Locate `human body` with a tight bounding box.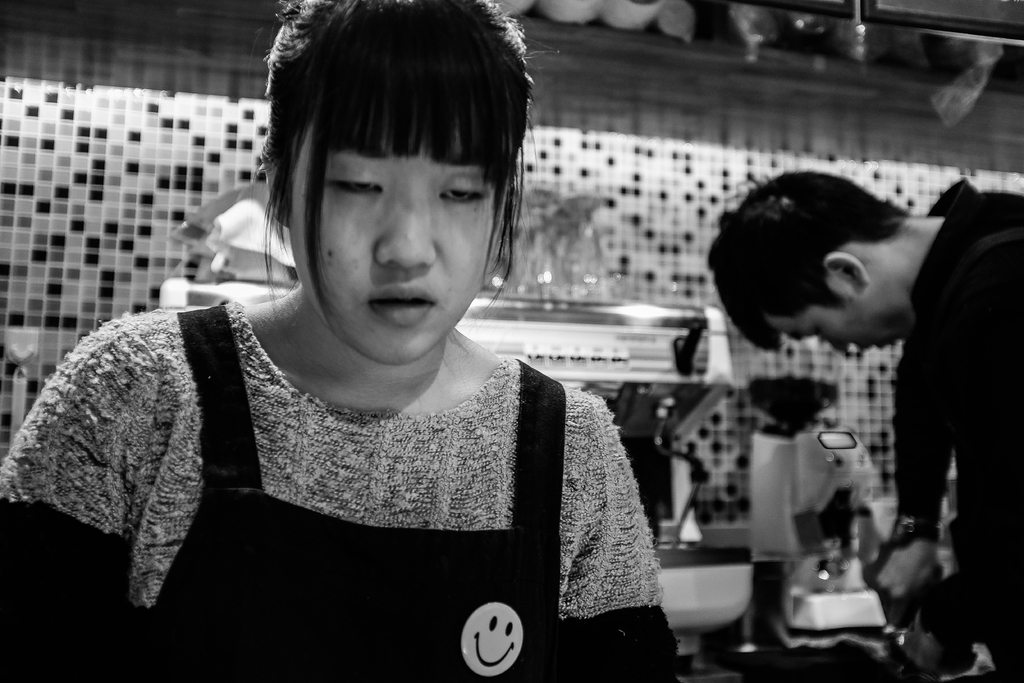
locate(0, 0, 676, 682).
